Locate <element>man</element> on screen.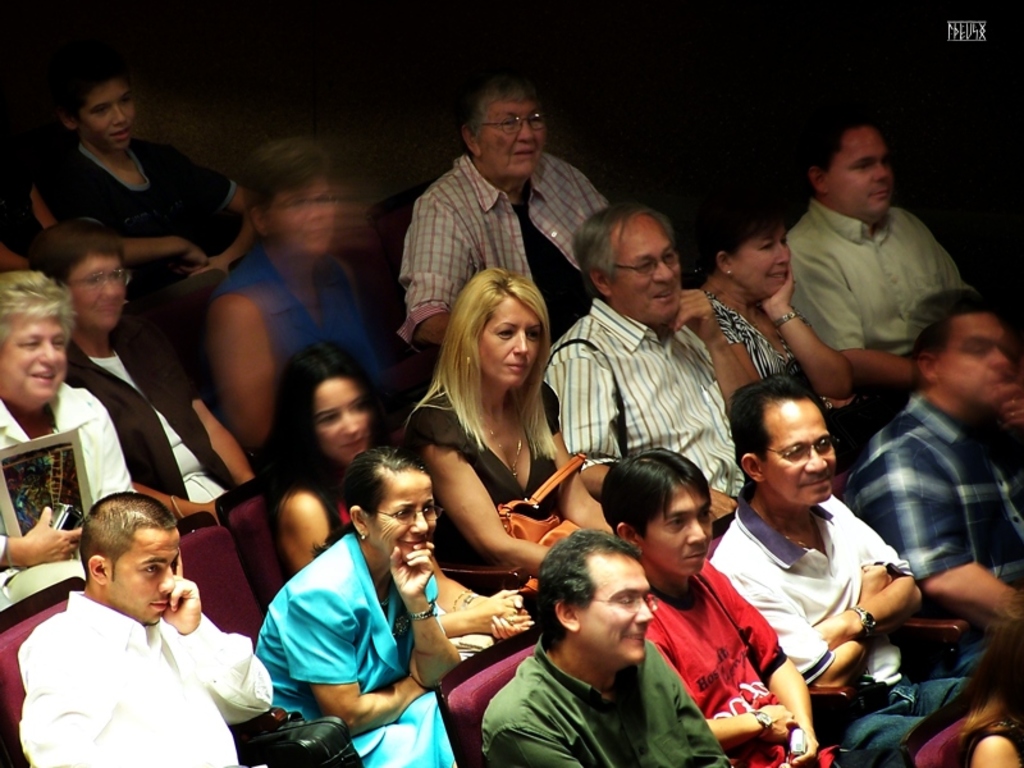
On screen at rect(3, 484, 268, 762).
